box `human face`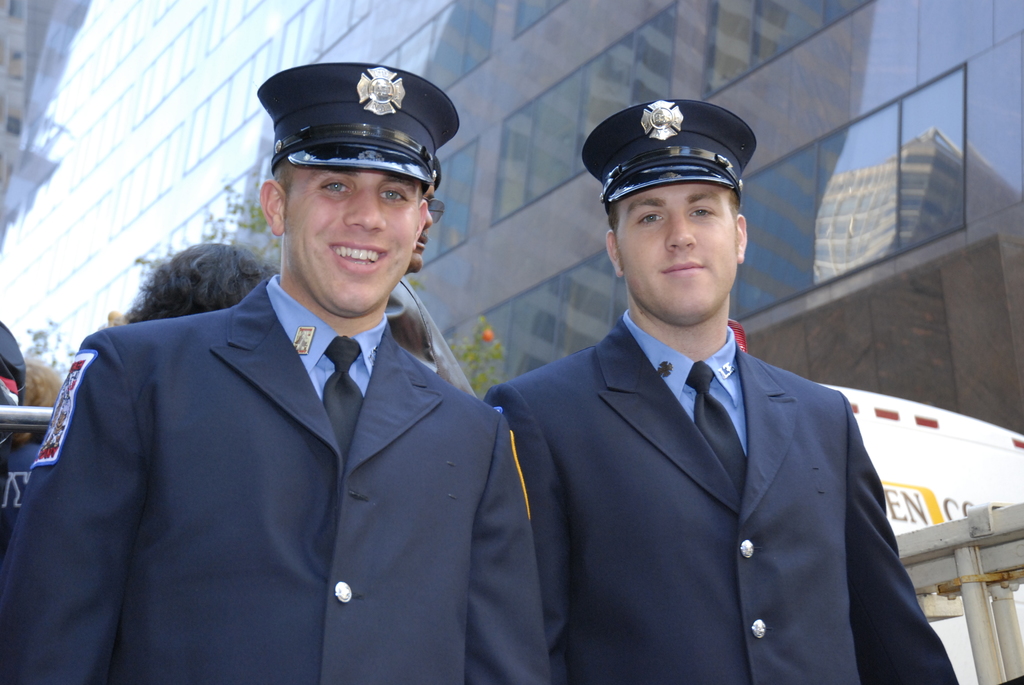
618:189:739:322
